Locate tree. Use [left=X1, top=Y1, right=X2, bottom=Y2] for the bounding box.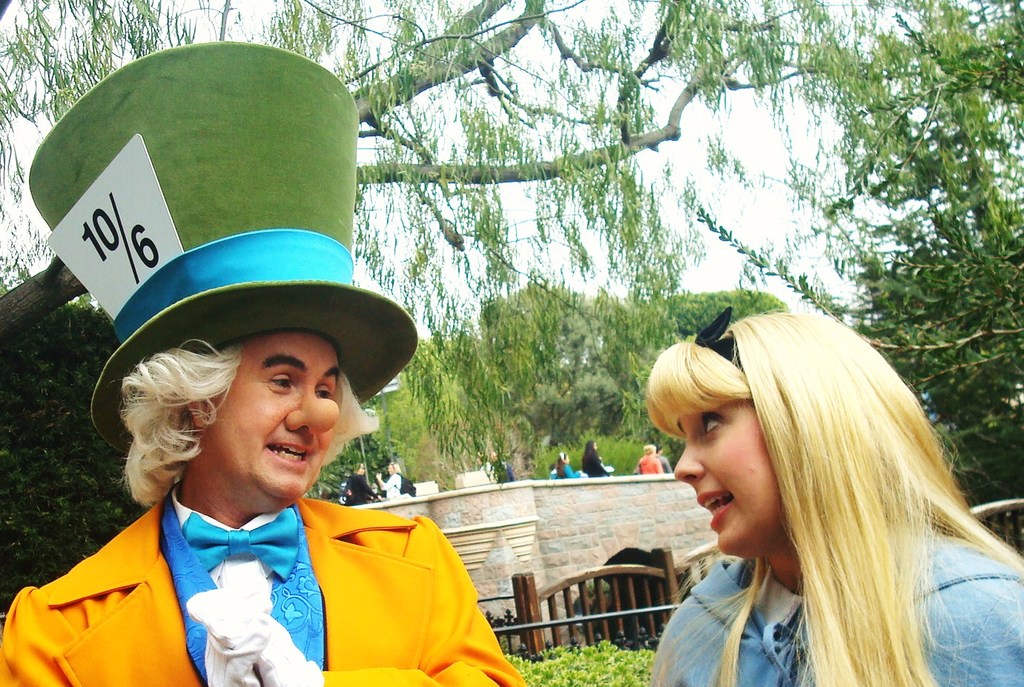
[left=882, top=0, right=1023, bottom=527].
